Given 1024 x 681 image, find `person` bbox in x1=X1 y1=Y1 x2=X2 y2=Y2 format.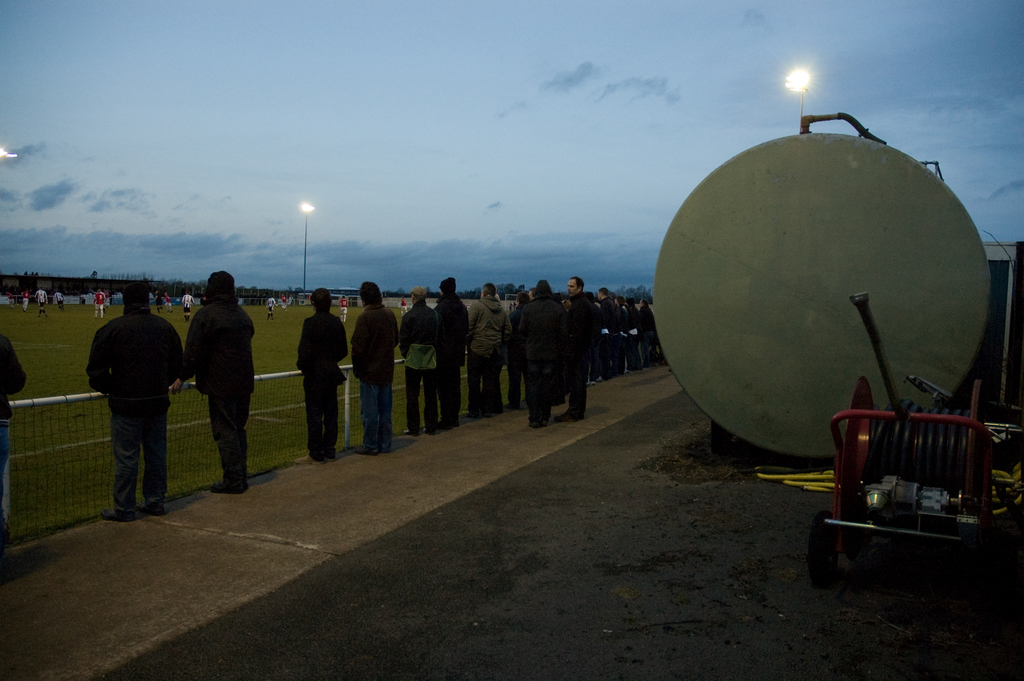
x1=173 y1=267 x2=248 y2=504.
